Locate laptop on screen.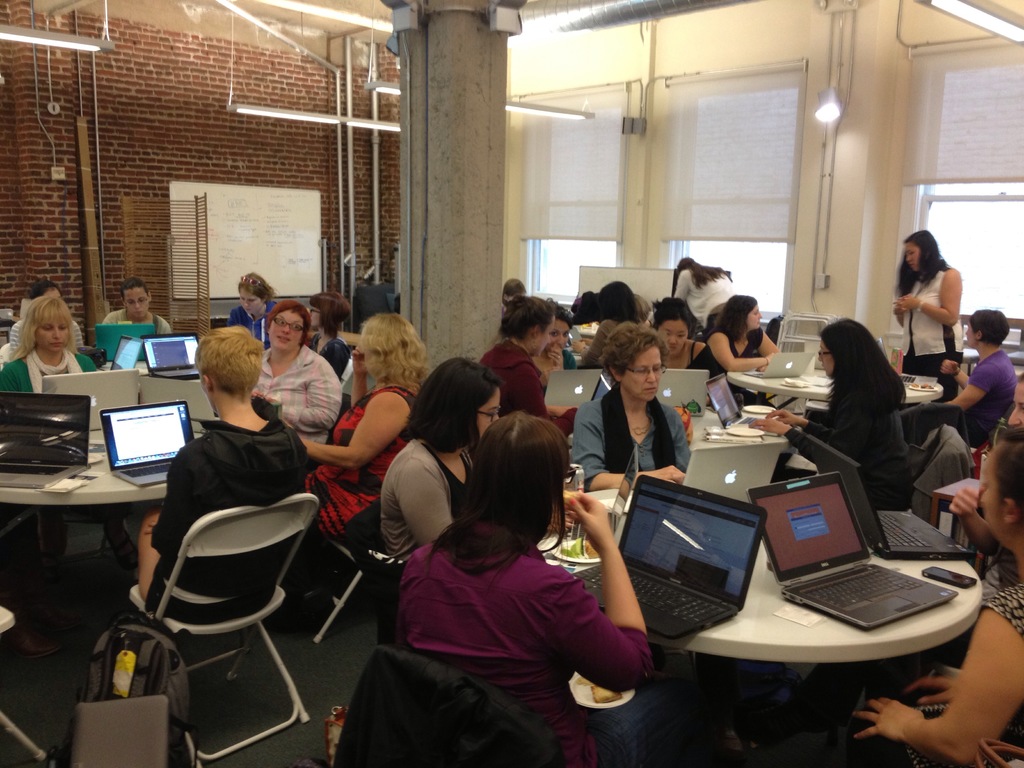
On screen at x1=571 y1=474 x2=765 y2=640.
